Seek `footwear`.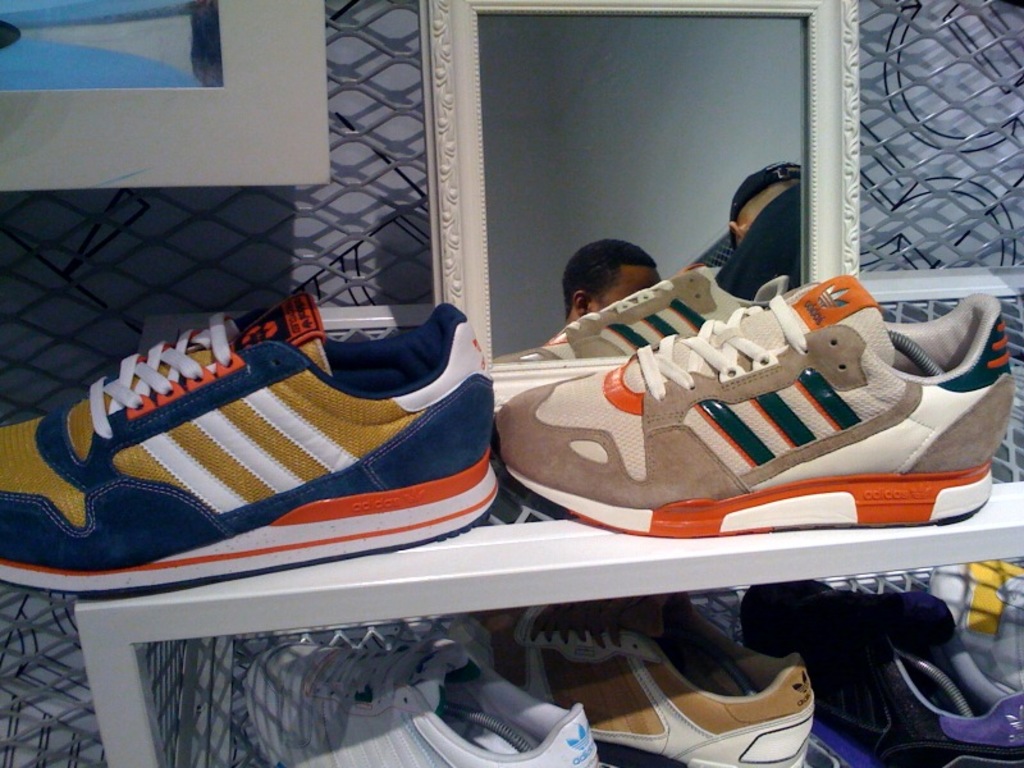
x1=0, y1=296, x2=515, y2=596.
